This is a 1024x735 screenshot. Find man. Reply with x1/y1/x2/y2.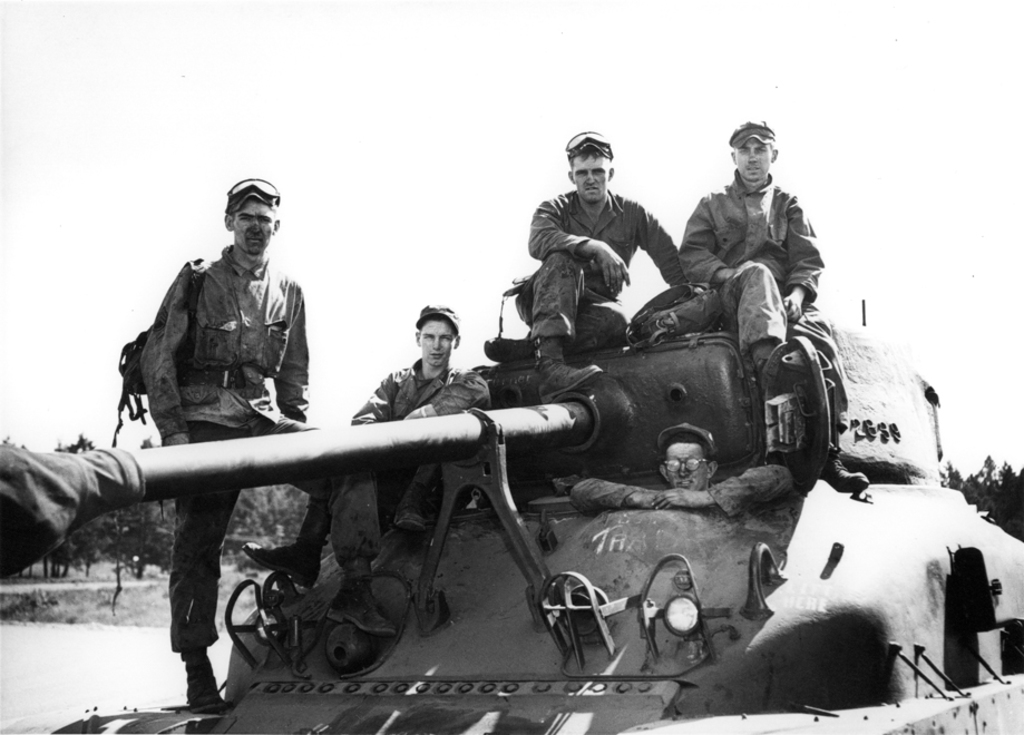
147/175/329/715.
